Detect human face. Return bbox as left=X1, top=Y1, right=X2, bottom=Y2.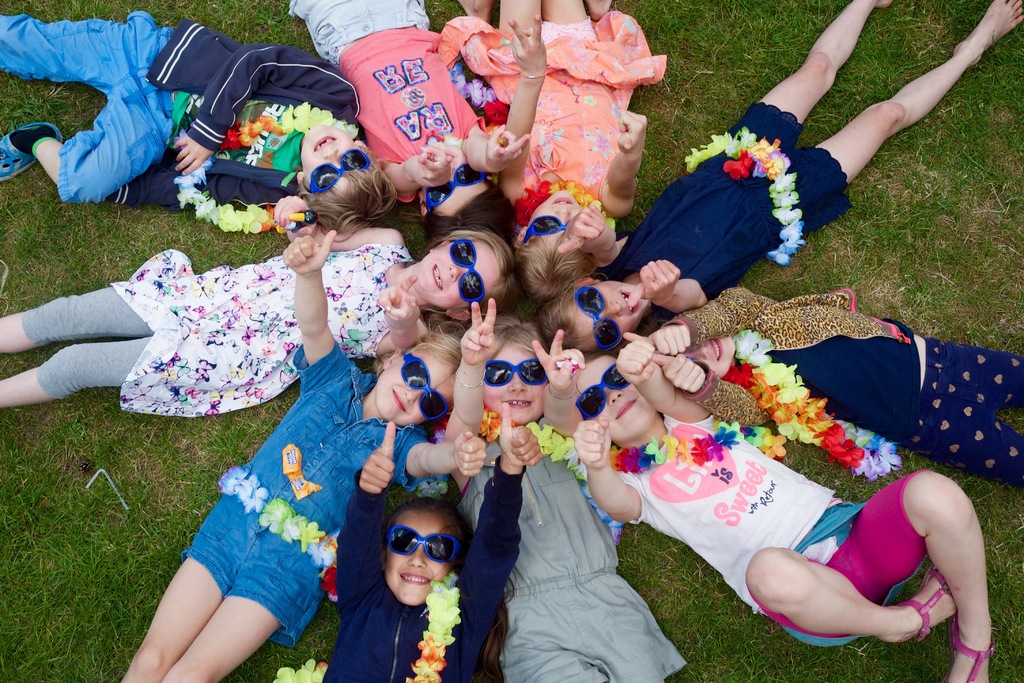
left=573, top=360, right=653, bottom=437.
